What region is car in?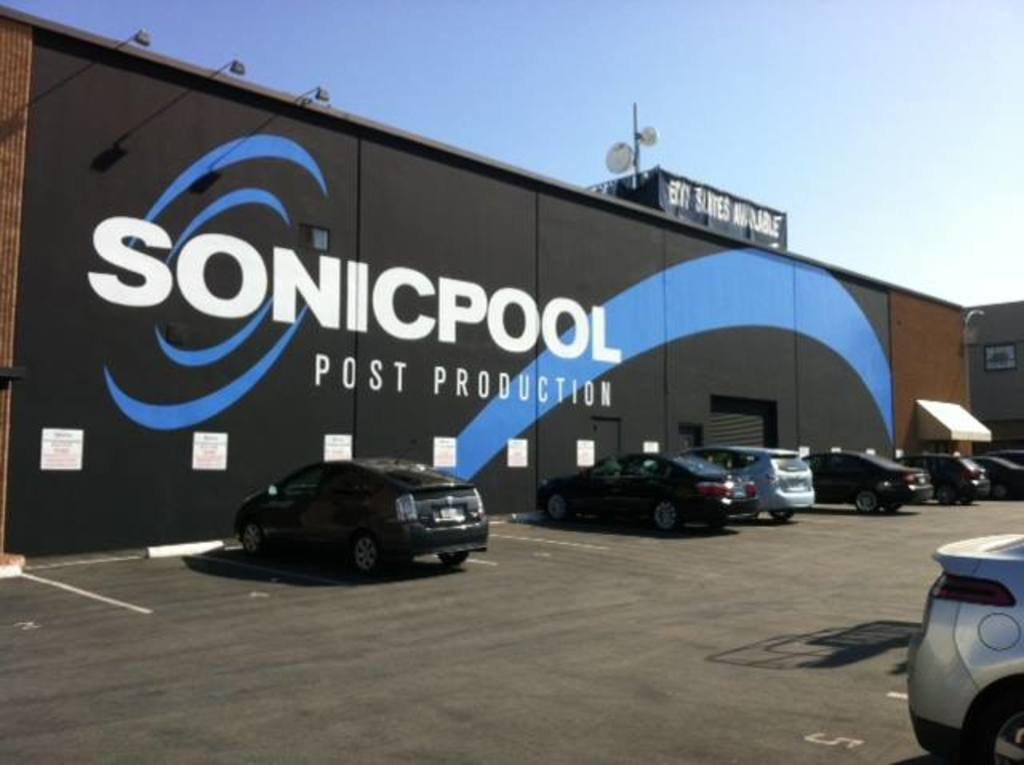
bbox=(678, 432, 826, 523).
